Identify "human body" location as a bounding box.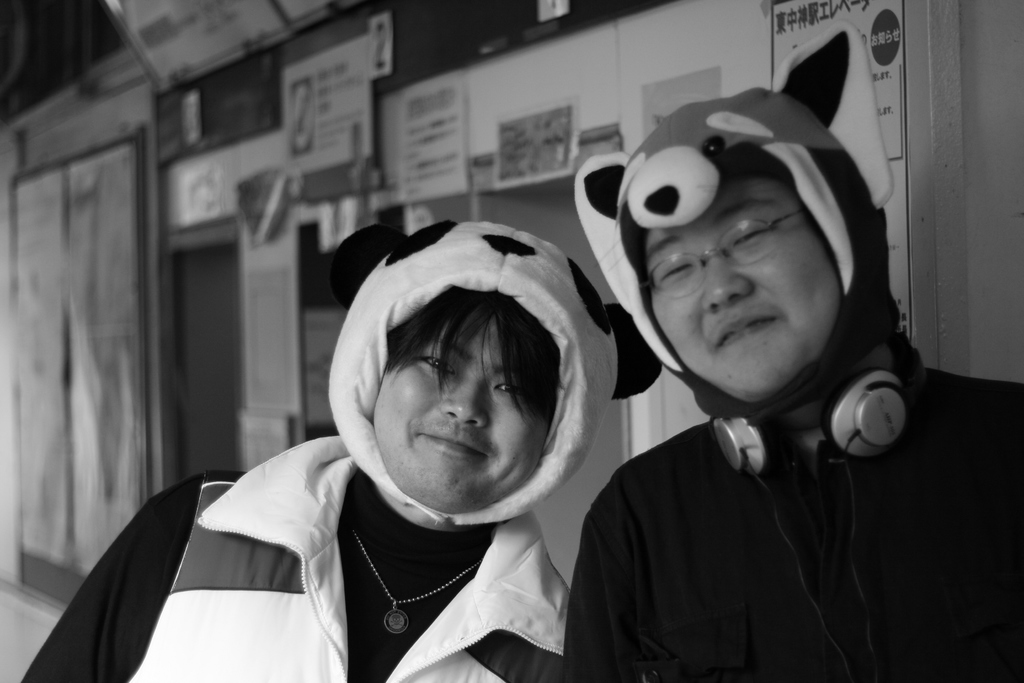
Rect(537, 75, 929, 662).
